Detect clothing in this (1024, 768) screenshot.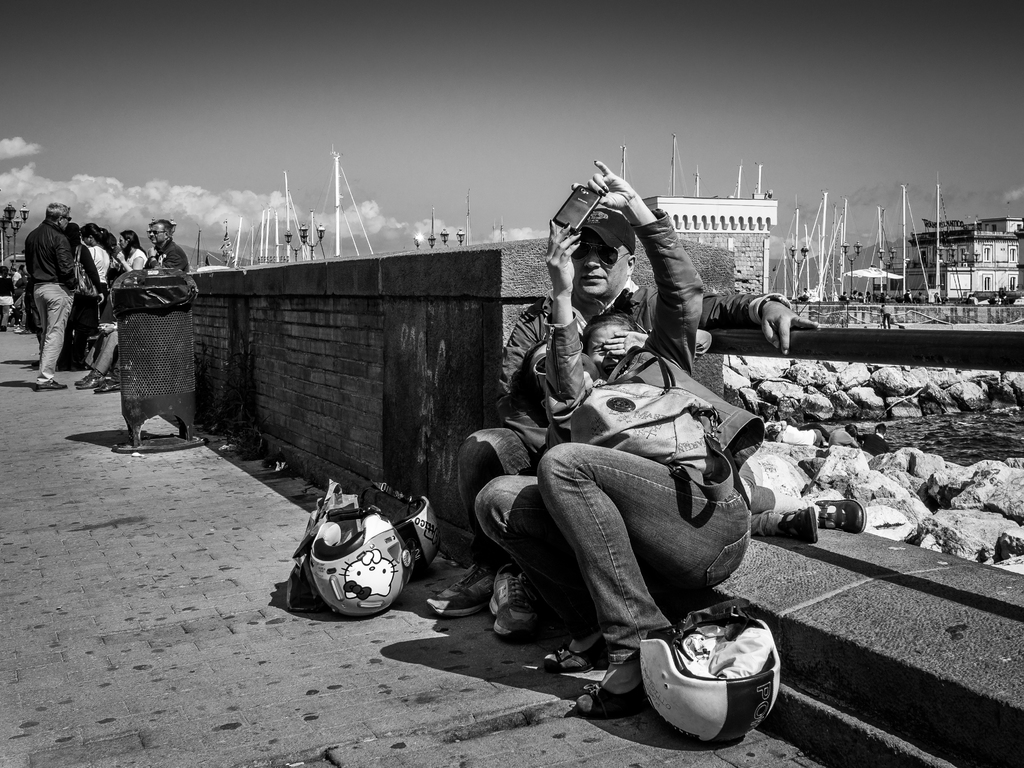
Detection: <box>70,243,99,306</box>.
